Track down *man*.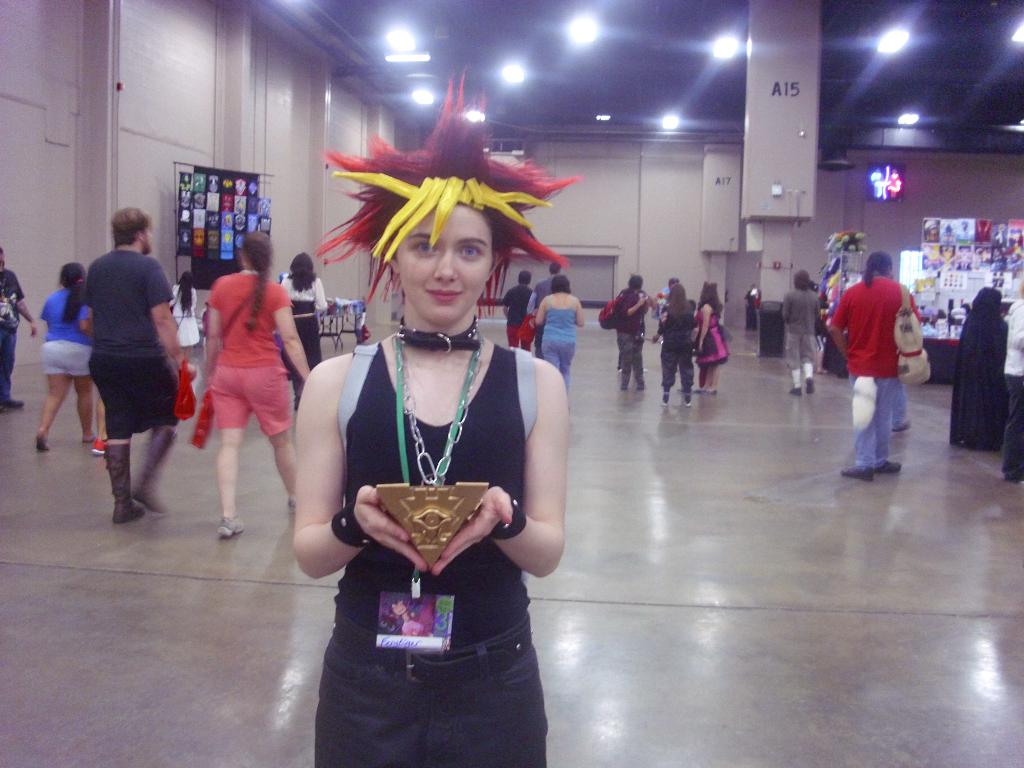
Tracked to detection(616, 273, 650, 391).
